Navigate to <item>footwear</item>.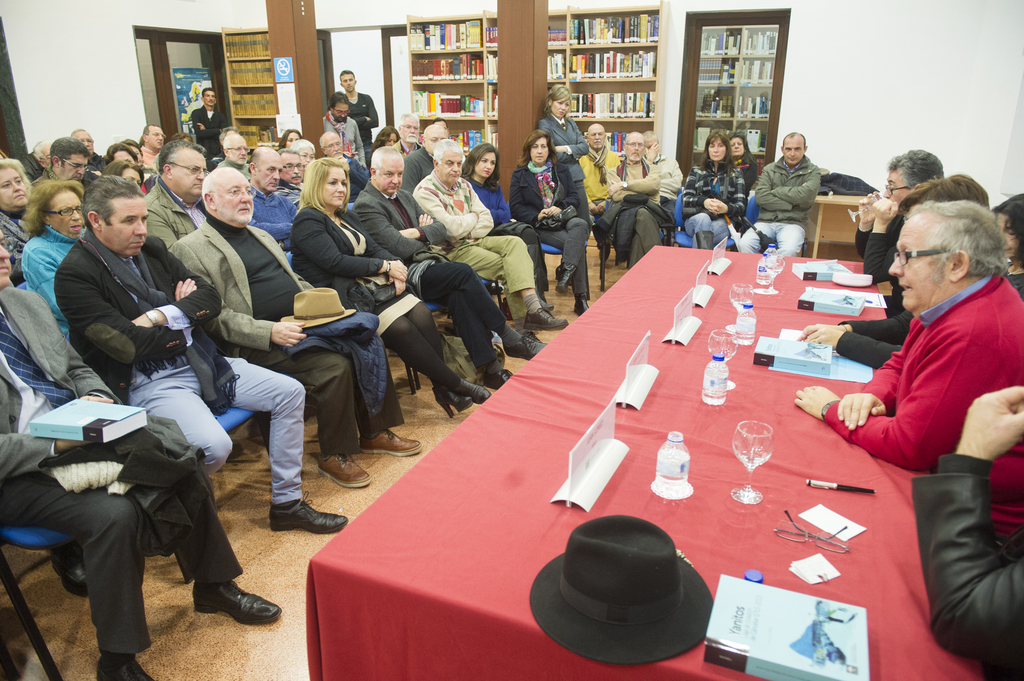
Navigation target: 367 427 424 462.
